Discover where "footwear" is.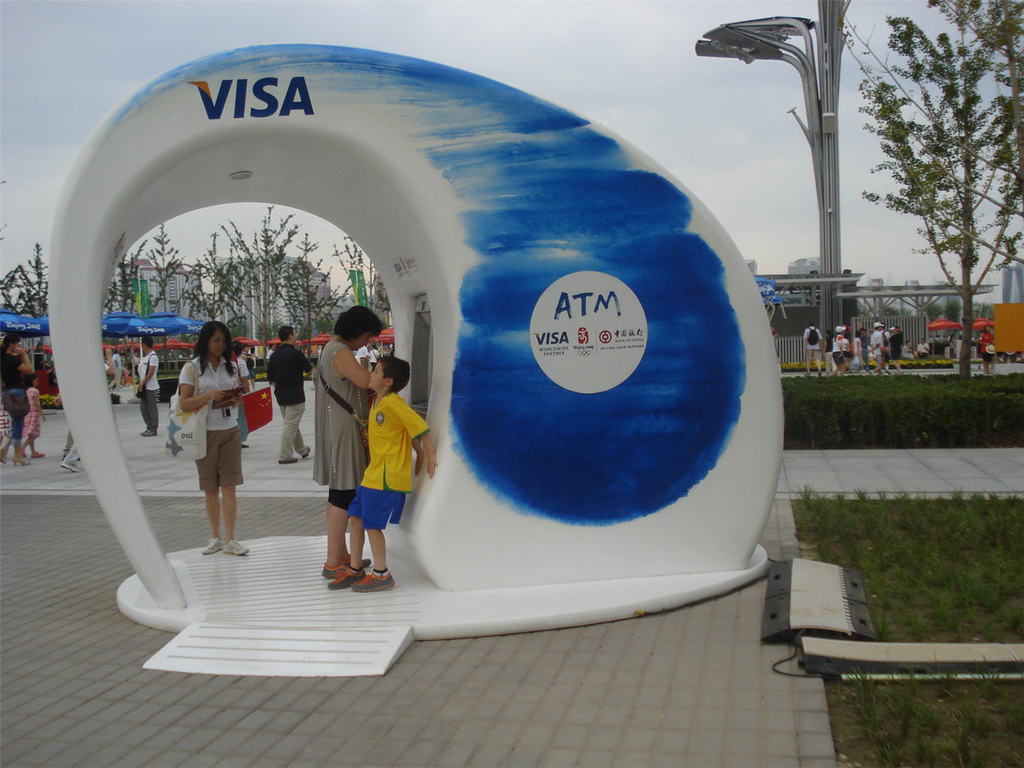
Discovered at (left=352, top=568, right=395, bottom=591).
